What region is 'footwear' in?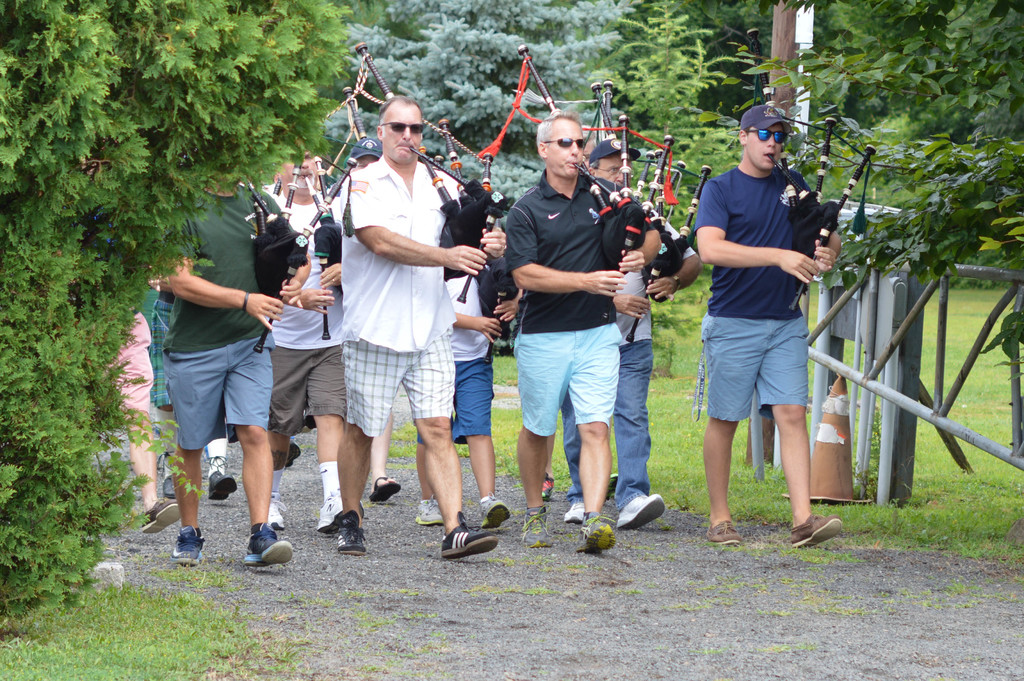
crop(287, 441, 303, 470).
